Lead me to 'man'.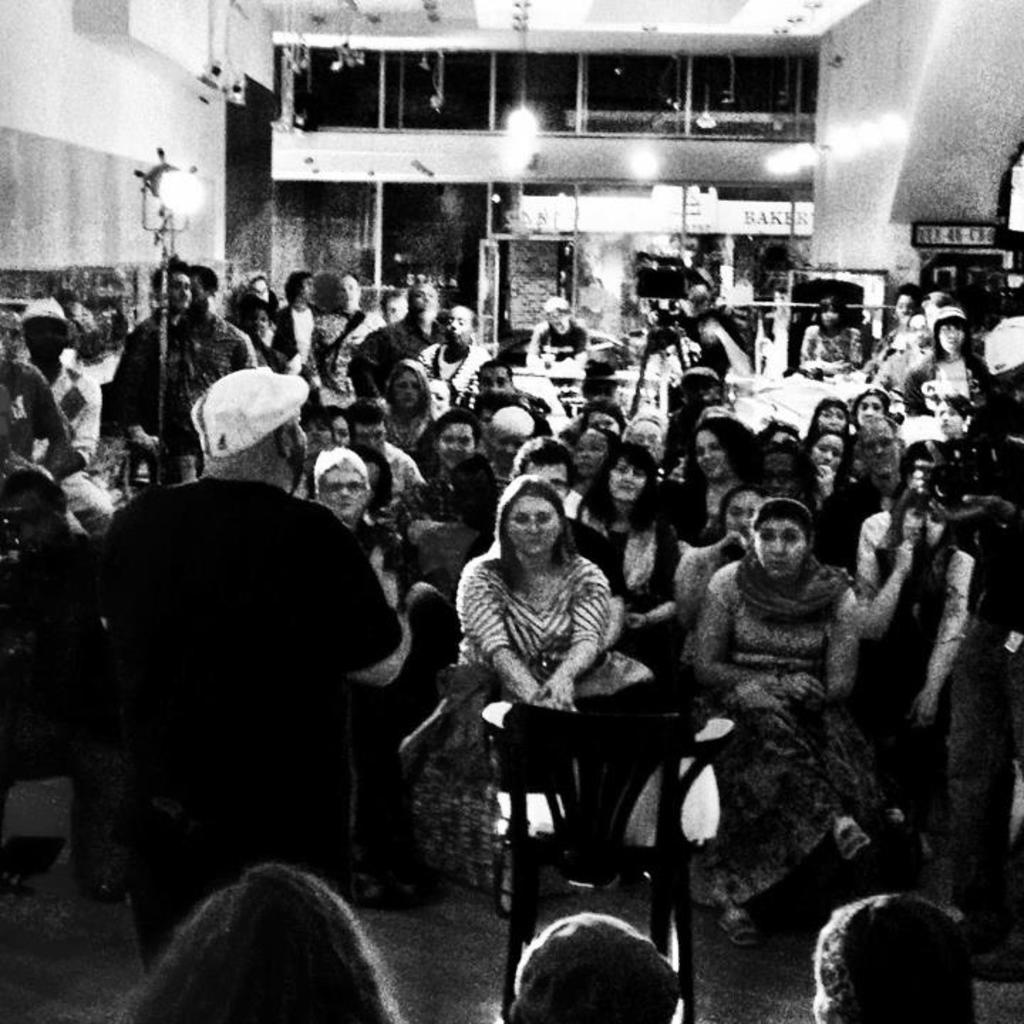
Lead to region(68, 397, 438, 954).
